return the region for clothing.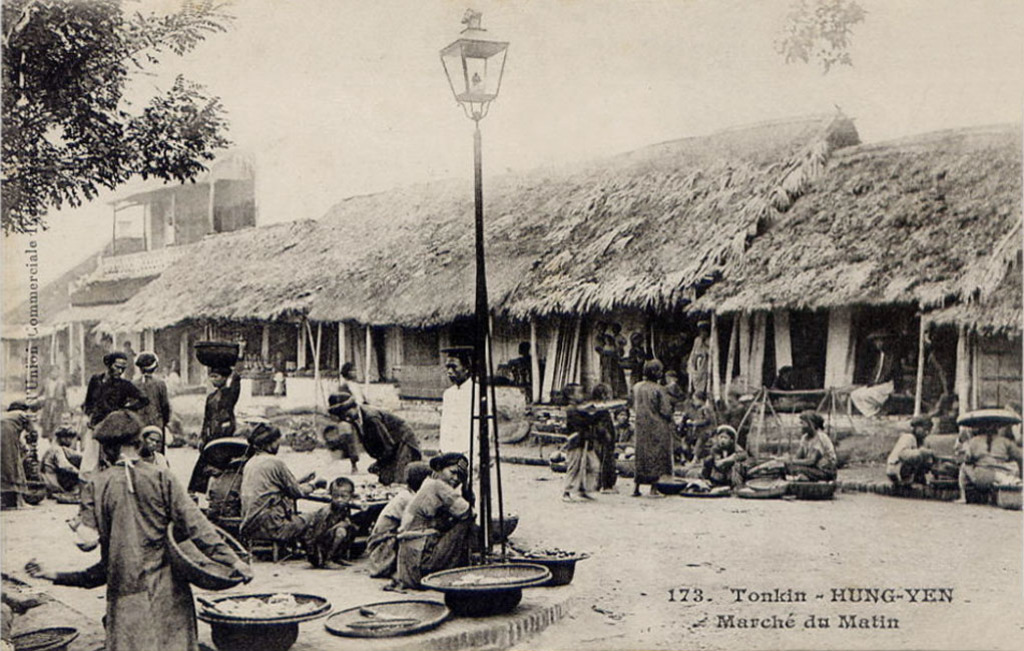
bbox(440, 377, 493, 469).
